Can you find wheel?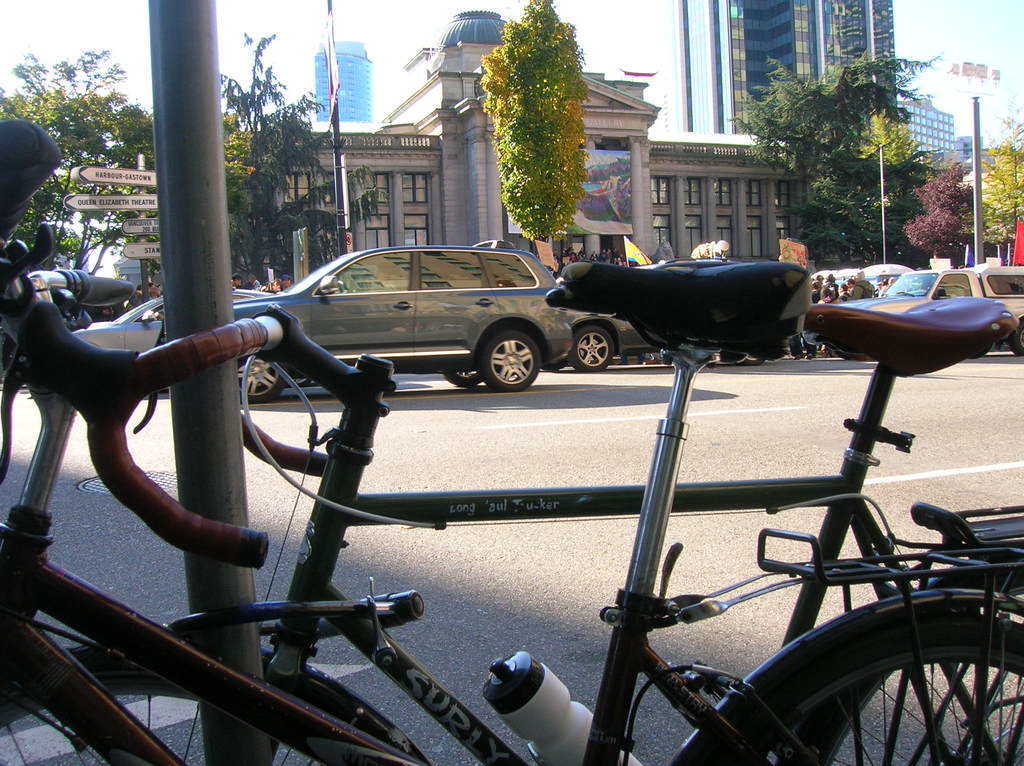
Yes, bounding box: {"x1": 771, "y1": 596, "x2": 1023, "y2": 765}.
